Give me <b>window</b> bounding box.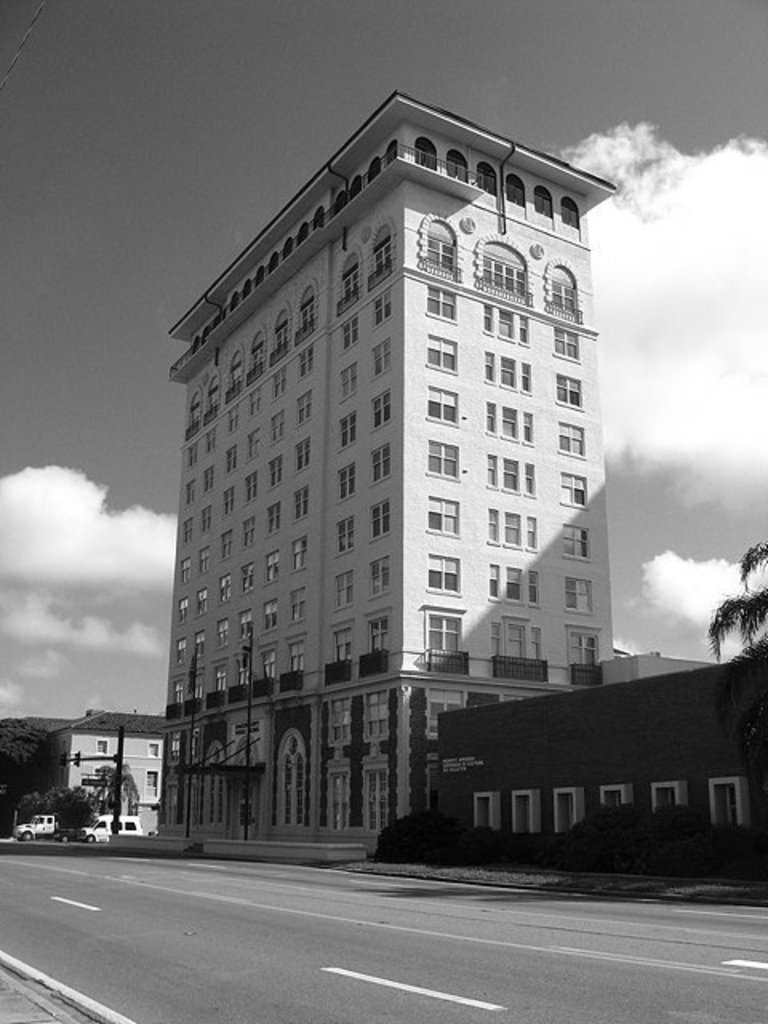
<bbox>443, 147, 464, 186</bbox>.
